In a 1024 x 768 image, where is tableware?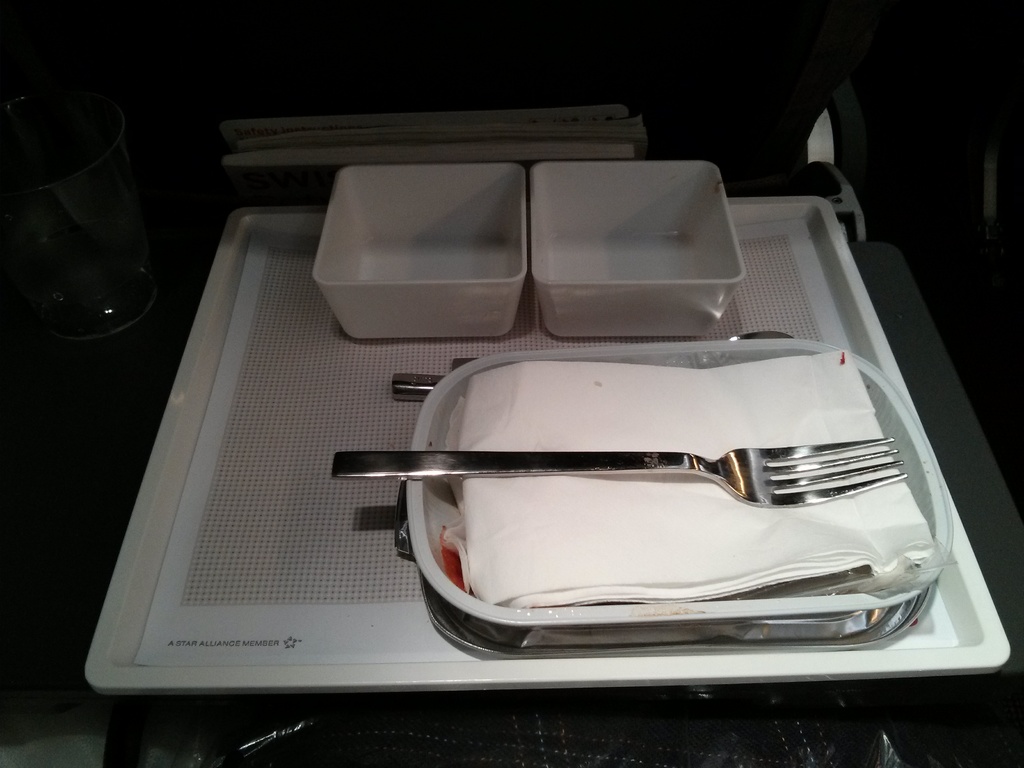
rect(308, 164, 527, 337).
